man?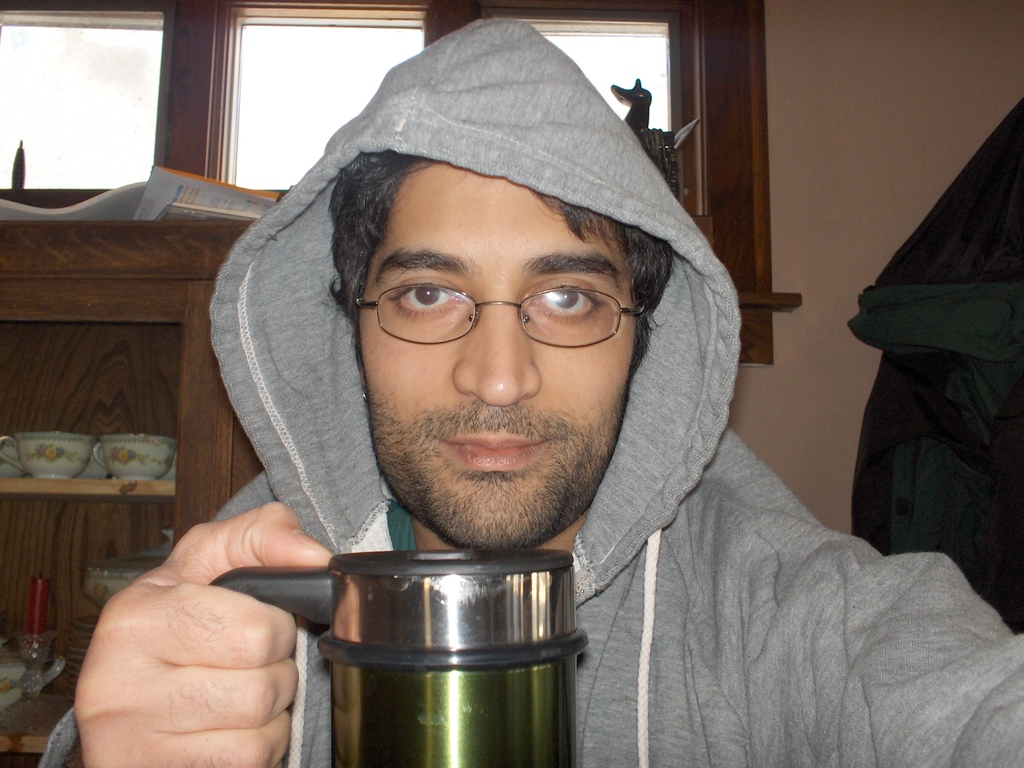
bbox(99, 18, 975, 729)
